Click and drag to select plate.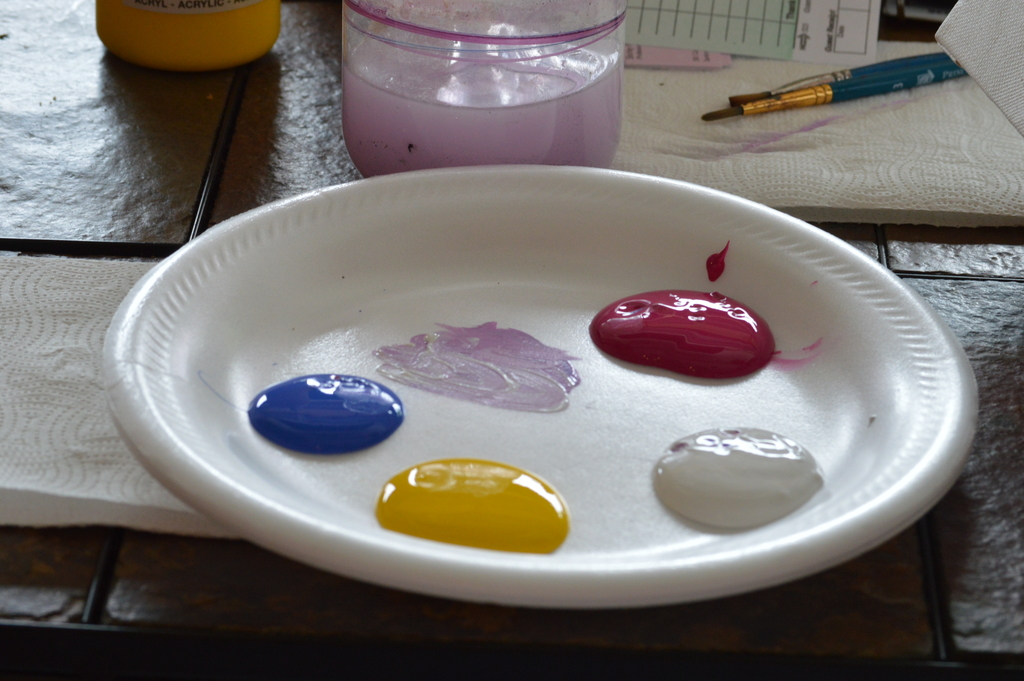
Selection: detection(123, 172, 938, 616).
